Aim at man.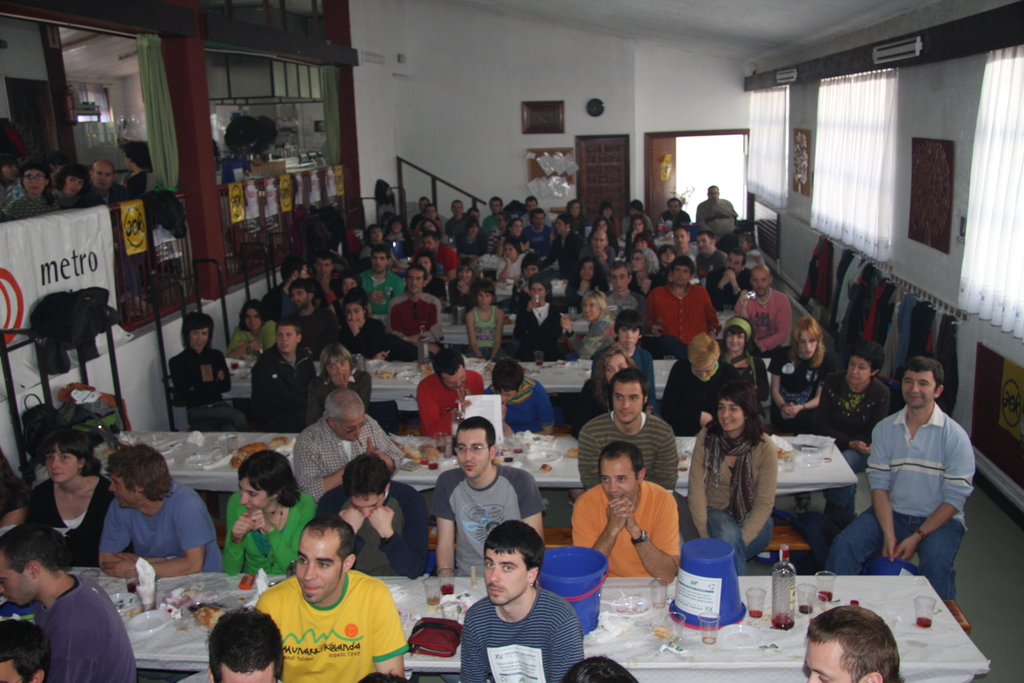
Aimed at pyautogui.locateOnScreen(481, 197, 501, 231).
